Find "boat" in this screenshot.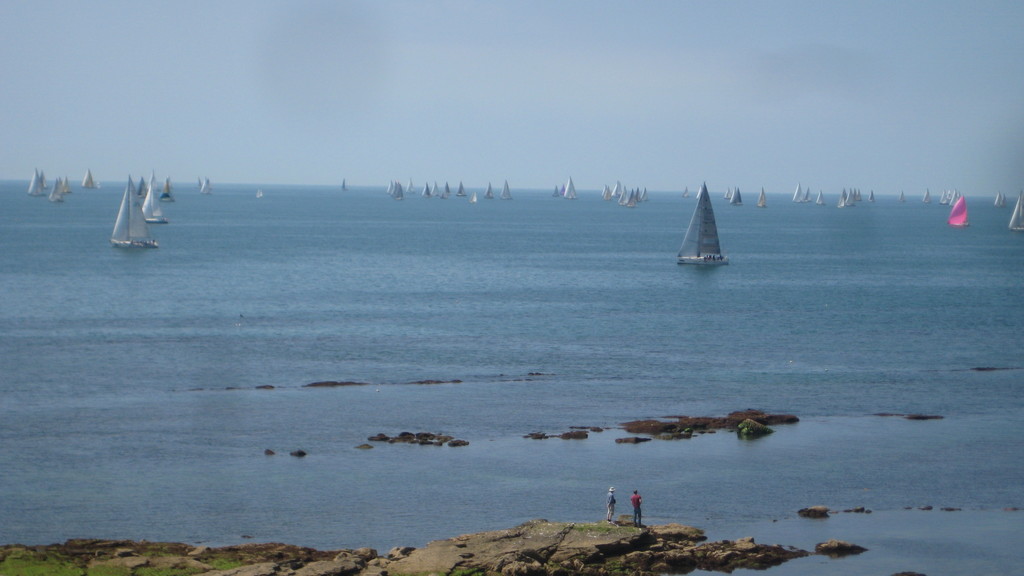
The bounding box for "boat" is 394, 177, 406, 200.
